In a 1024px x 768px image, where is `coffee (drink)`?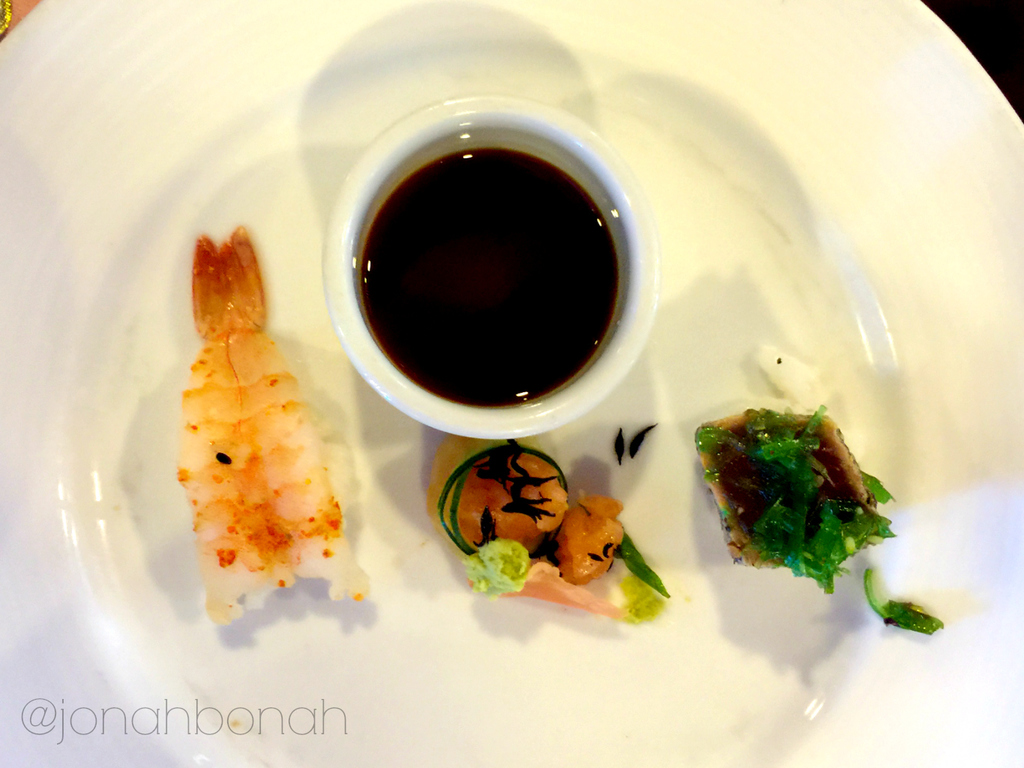
rect(333, 135, 687, 433).
